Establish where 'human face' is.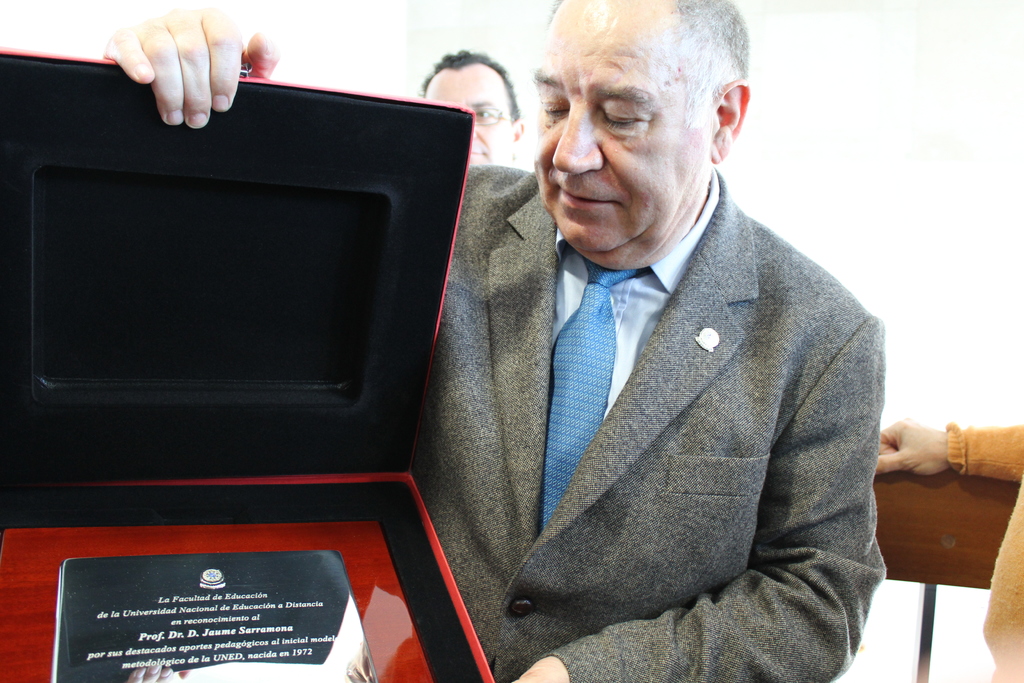
Established at (x1=533, y1=0, x2=706, y2=272).
